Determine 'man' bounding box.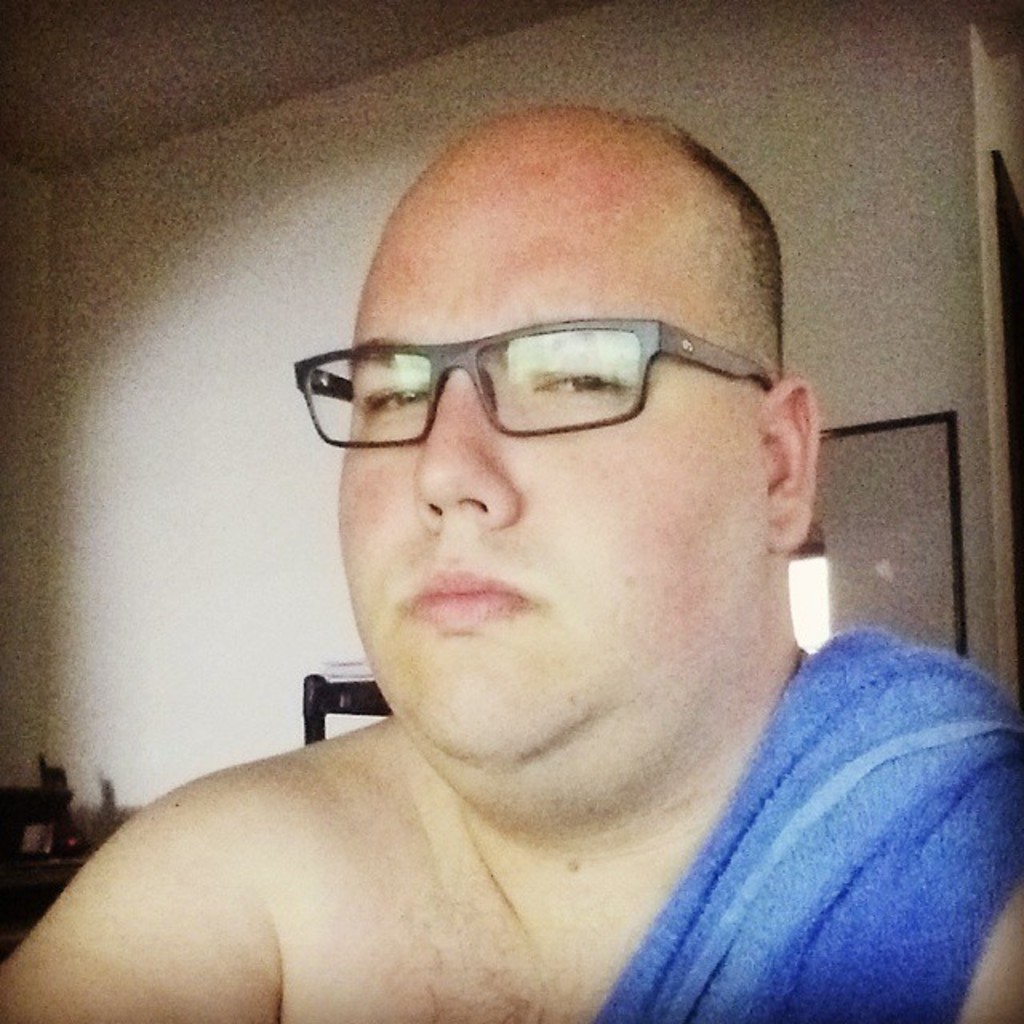
Determined: 0,99,1023,1023.
